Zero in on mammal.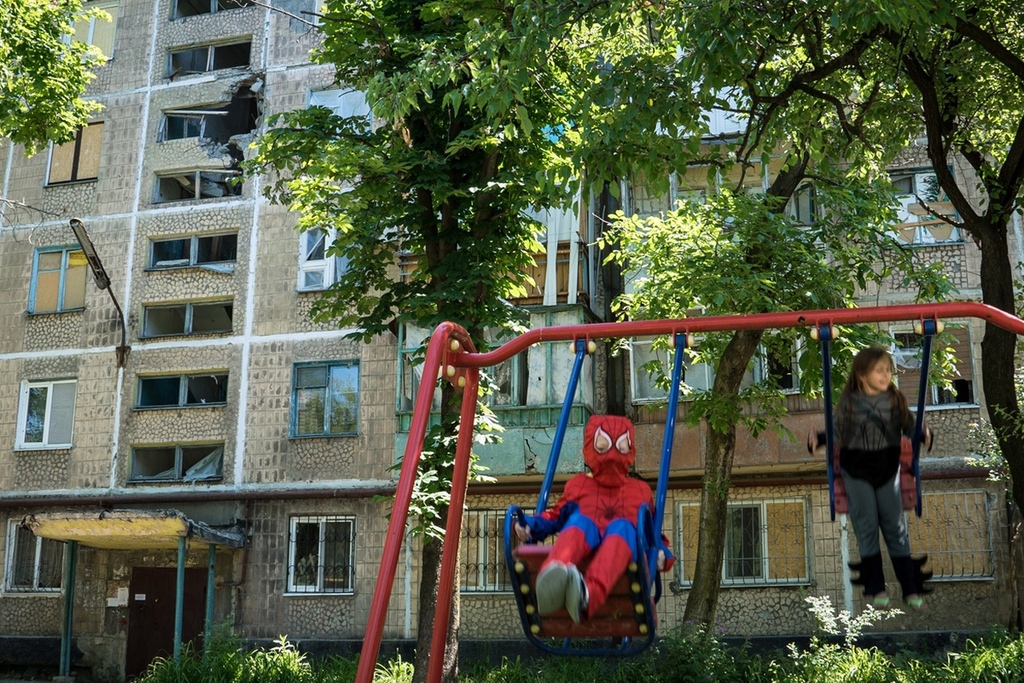
Zeroed in: (left=517, top=412, right=674, bottom=619).
